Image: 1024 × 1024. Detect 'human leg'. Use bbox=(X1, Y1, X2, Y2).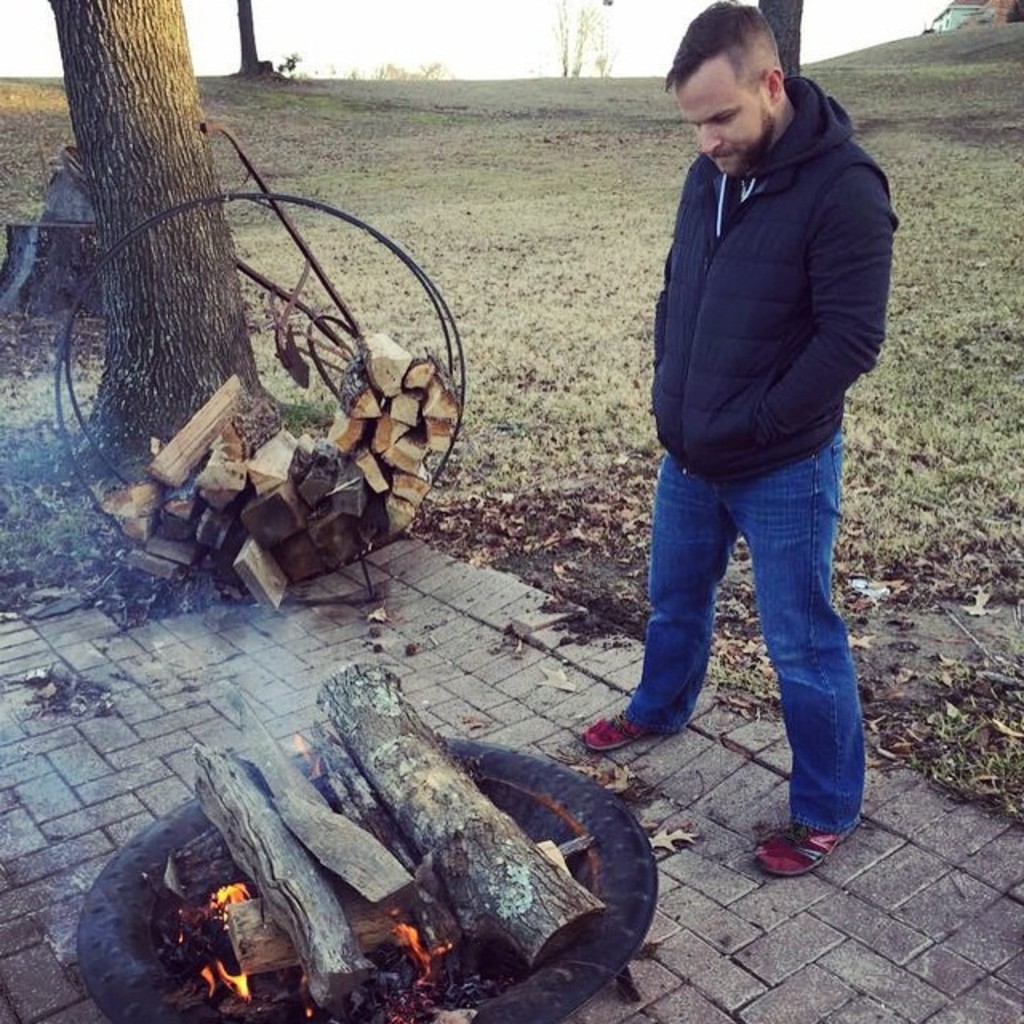
bbox=(747, 403, 877, 874).
